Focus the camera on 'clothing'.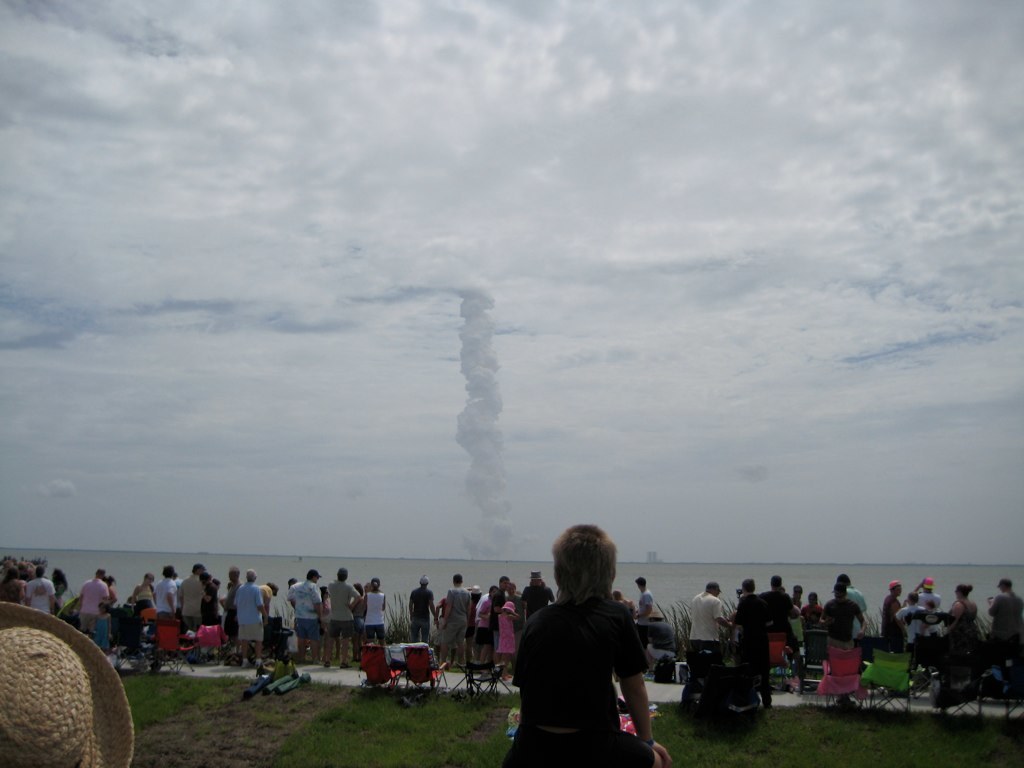
Focus region: crop(684, 592, 729, 673).
